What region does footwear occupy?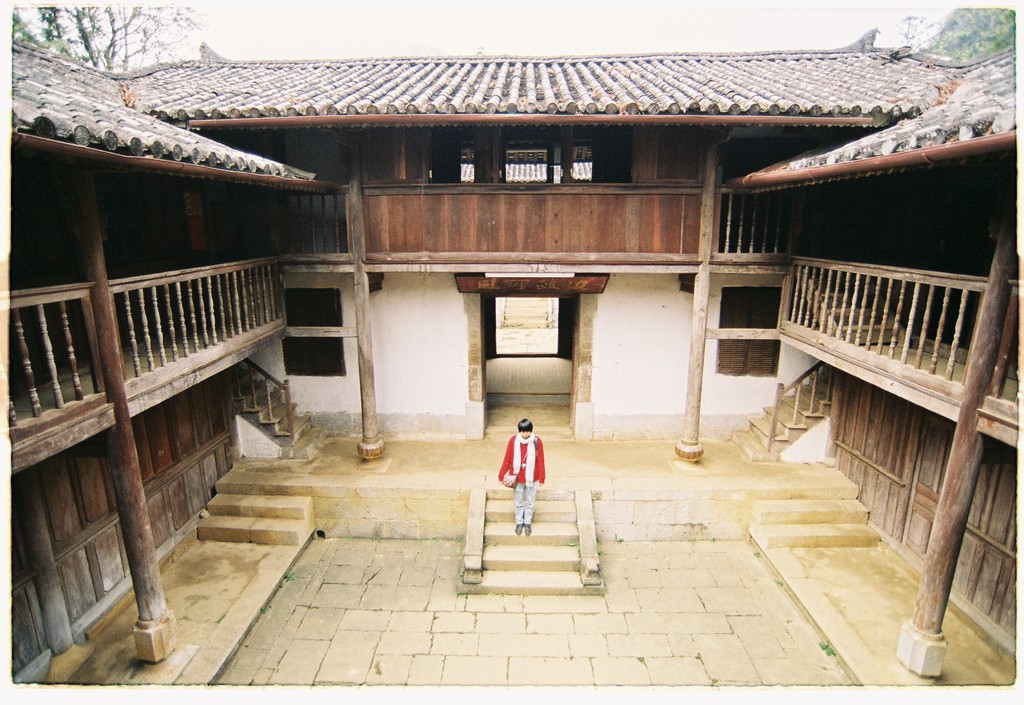
[x1=525, y1=524, x2=534, y2=533].
